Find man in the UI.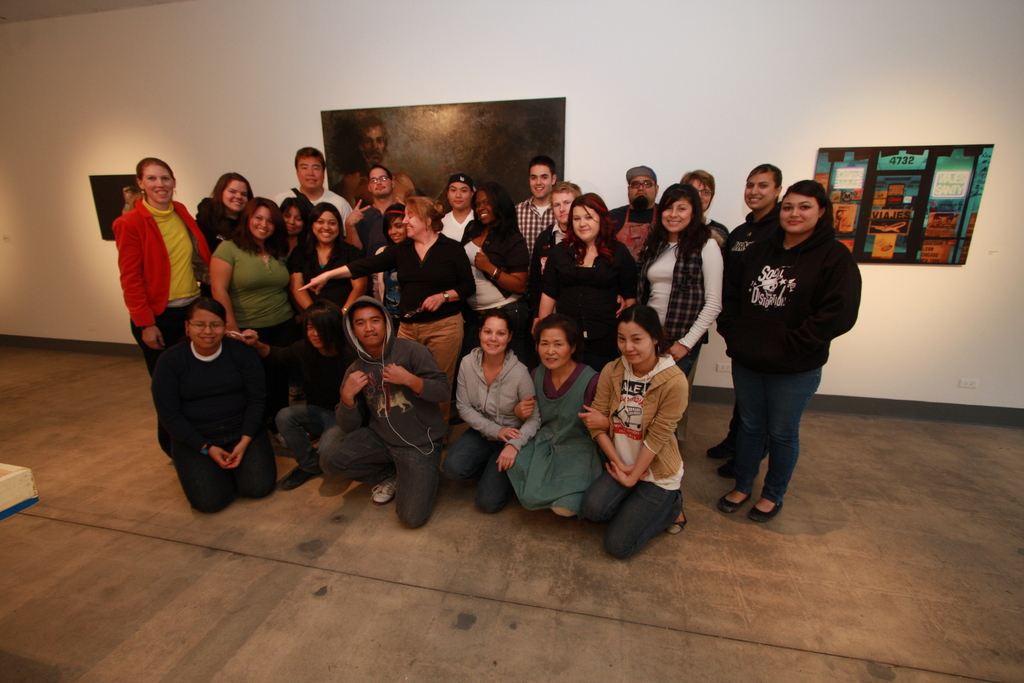
UI element at bbox(315, 284, 444, 531).
